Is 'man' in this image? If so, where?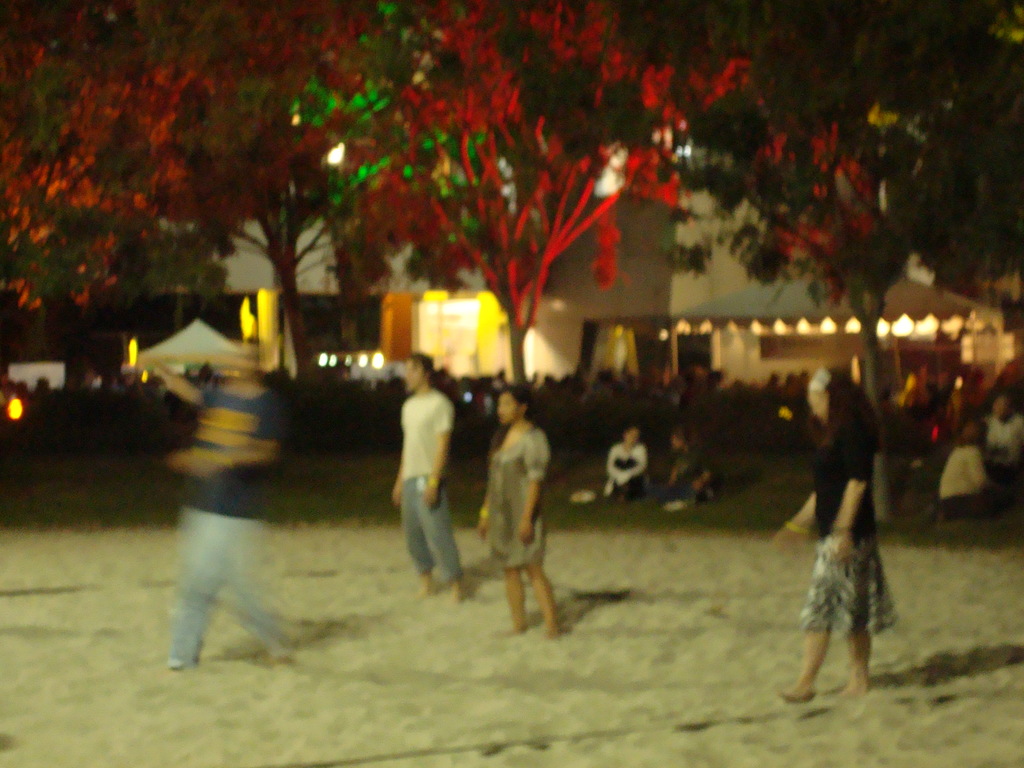
Yes, at Rect(379, 366, 463, 611).
